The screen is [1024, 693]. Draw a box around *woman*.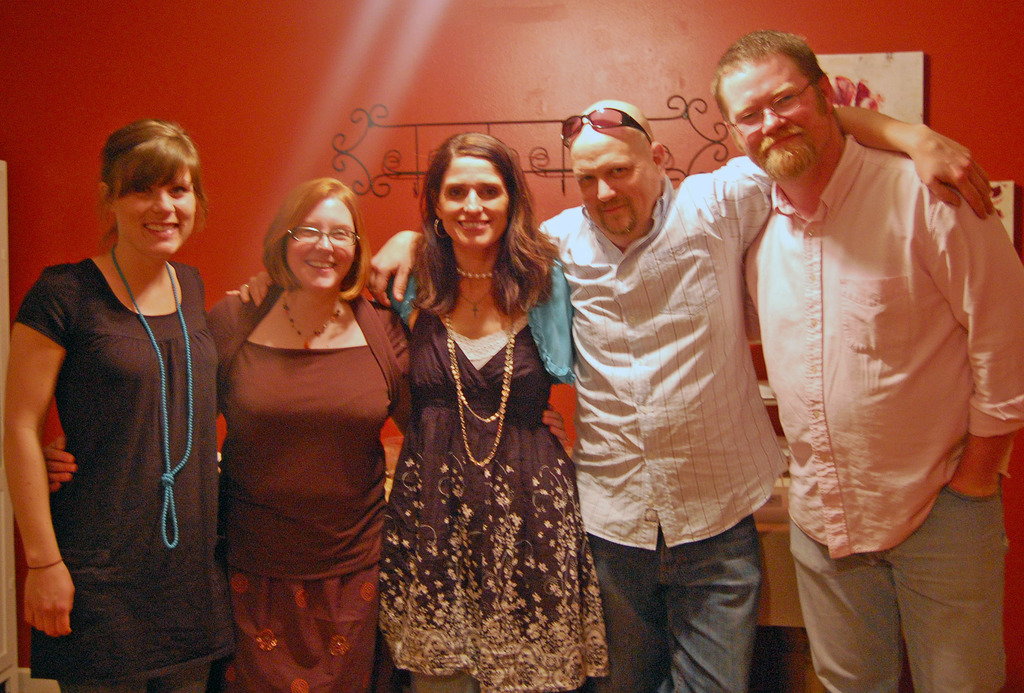
[left=0, top=120, right=222, bottom=692].
